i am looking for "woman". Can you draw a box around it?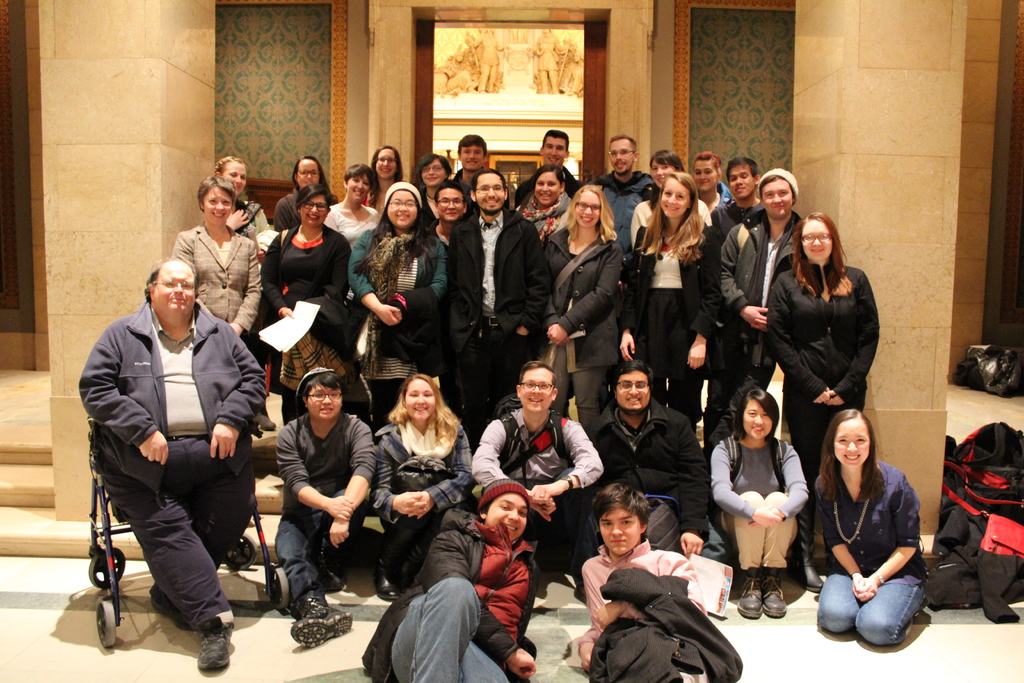
Sure, the bounding box is (x1=370, y1=142, x2=403, y2=227).
